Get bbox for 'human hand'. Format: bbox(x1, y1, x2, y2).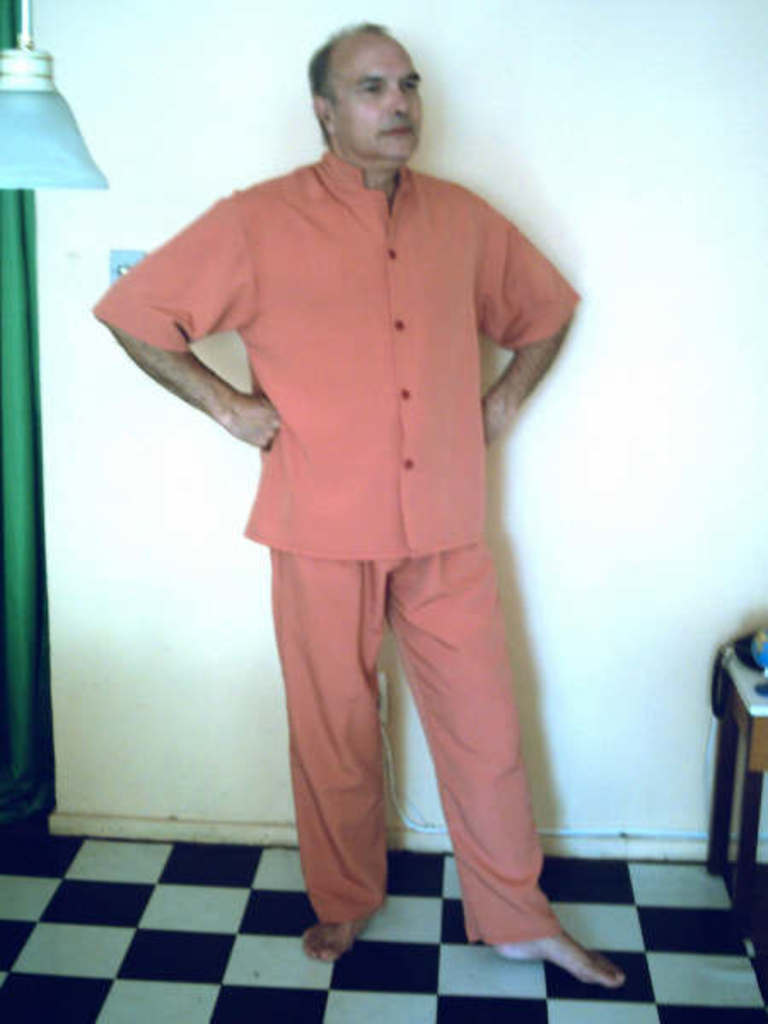
bbox(237, 393, 283, 457).
